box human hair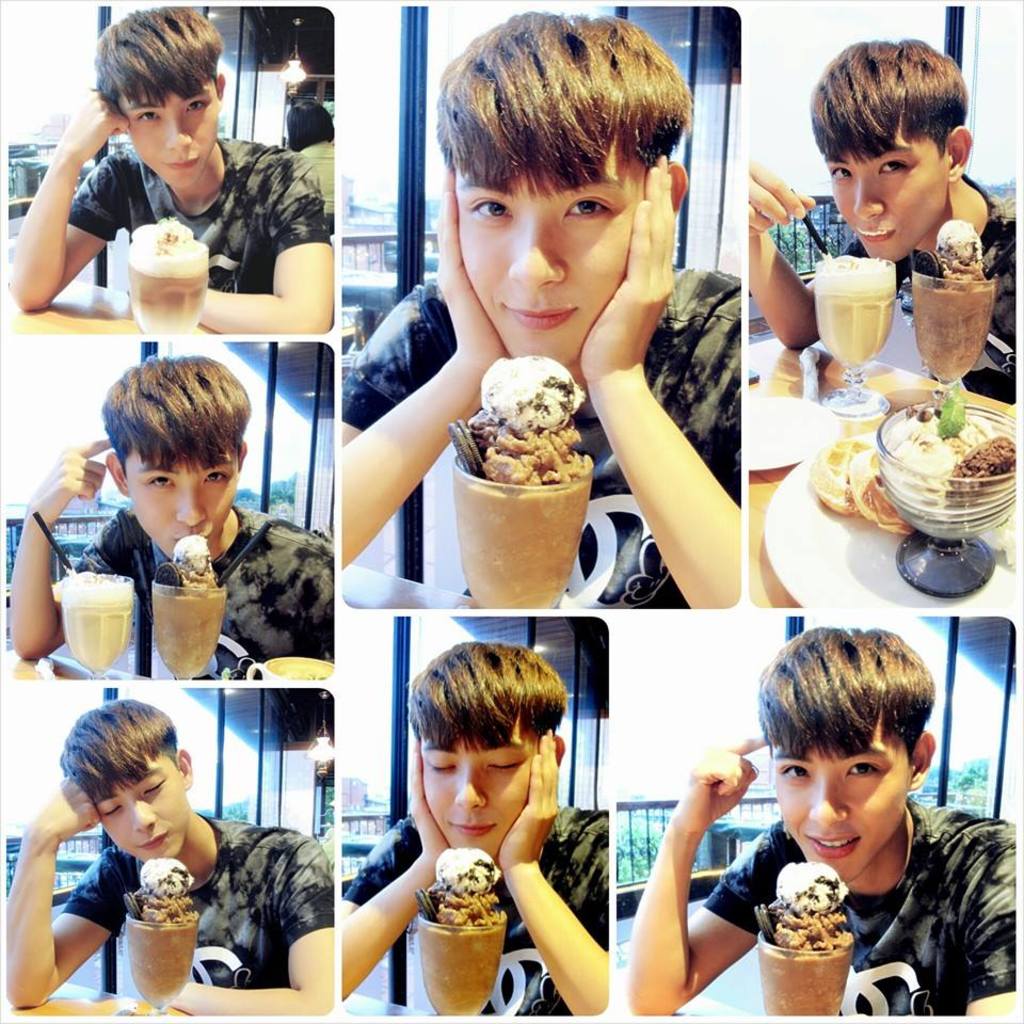
288:99:334:153
